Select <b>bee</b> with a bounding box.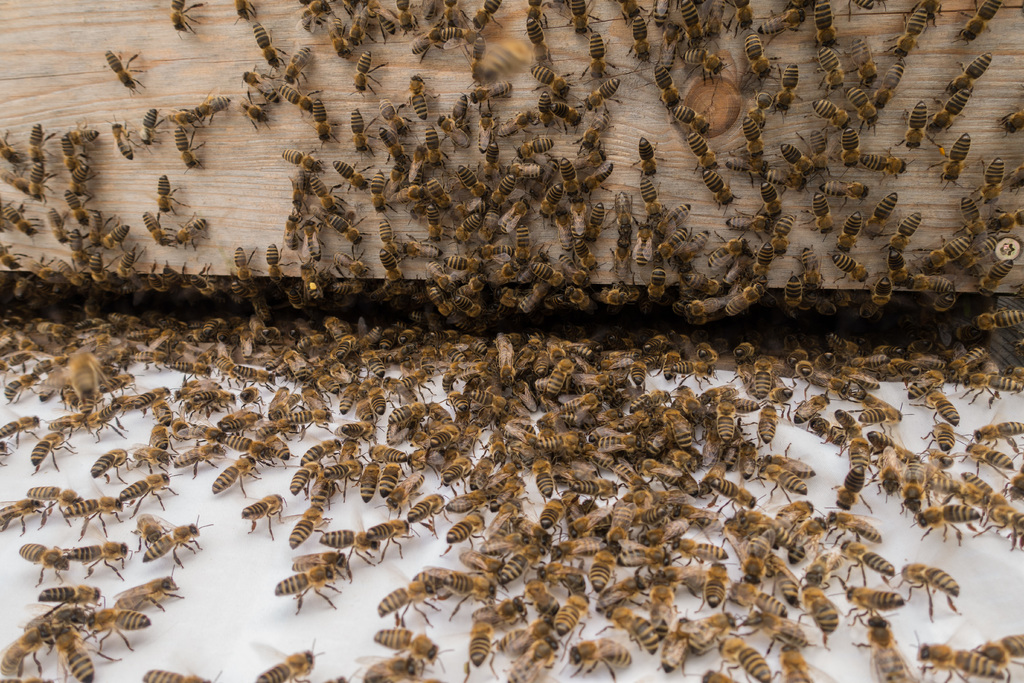
rect(426, 174, 455, 210).
